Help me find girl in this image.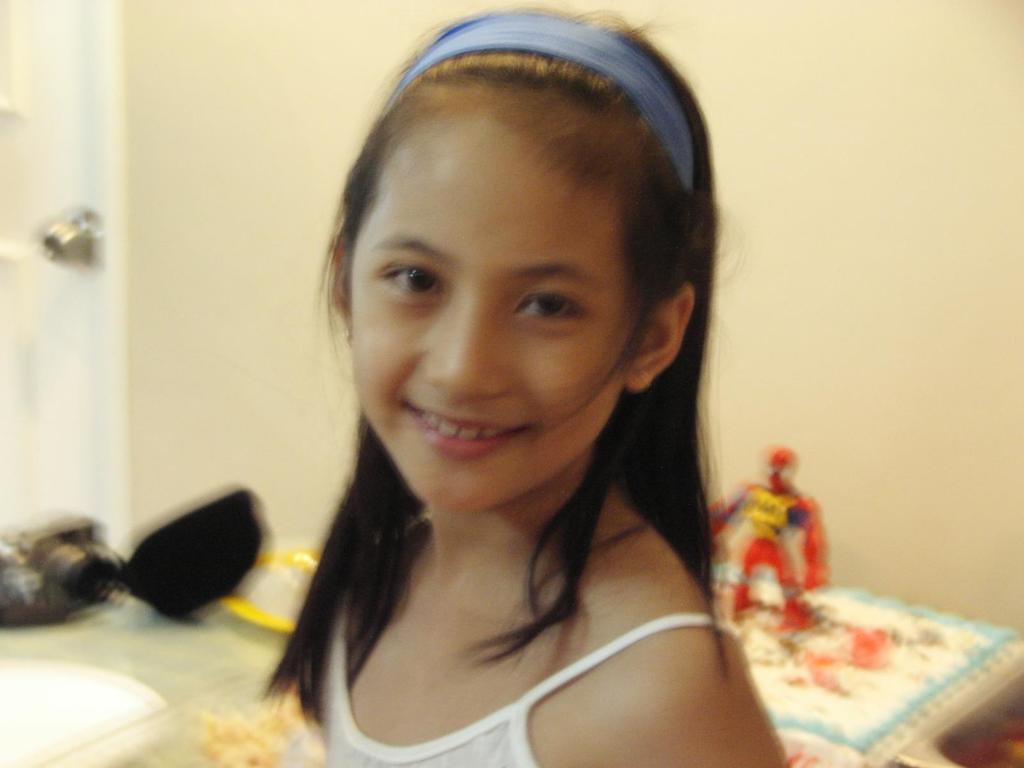
Found it: pyautogui.locateOnScreen(253, 0, 797, 767).
